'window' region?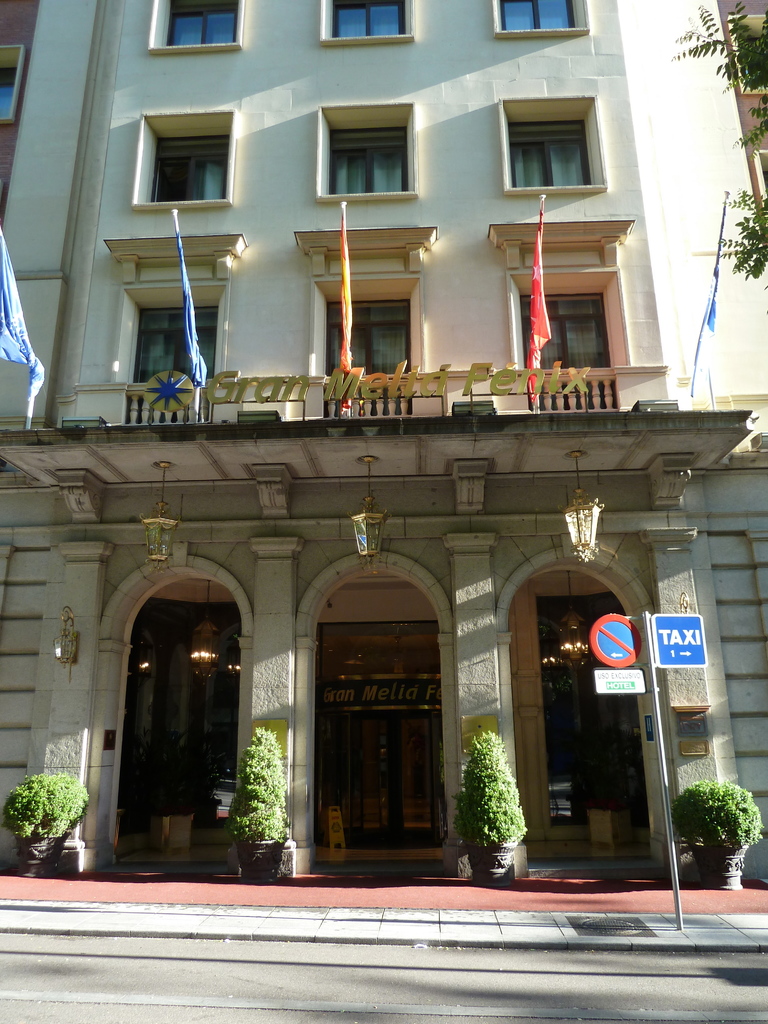
504:118:602:182
